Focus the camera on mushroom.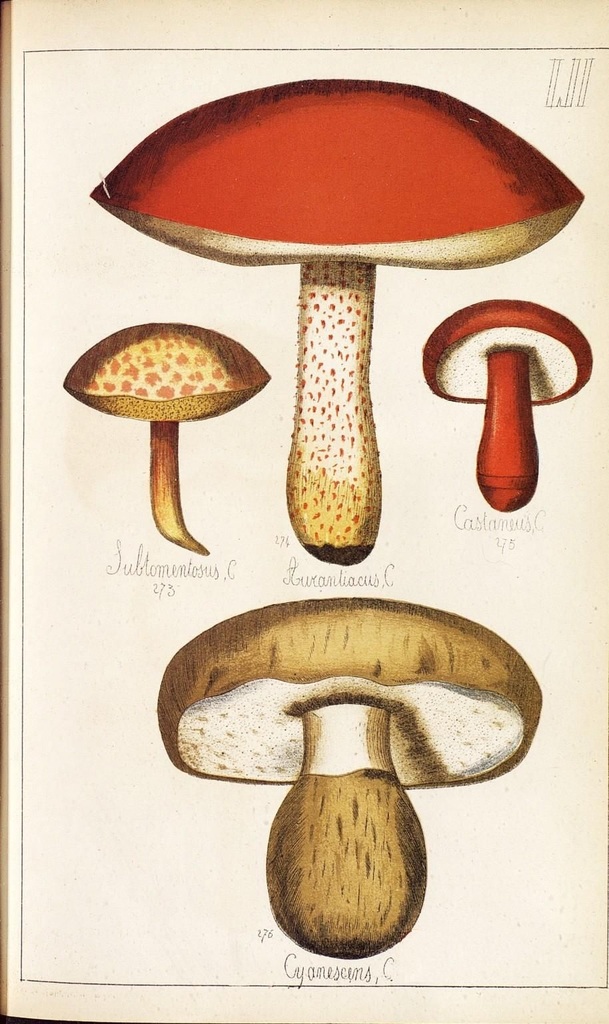
Focus region: left=62, top=319, right=271, bottom=553.
